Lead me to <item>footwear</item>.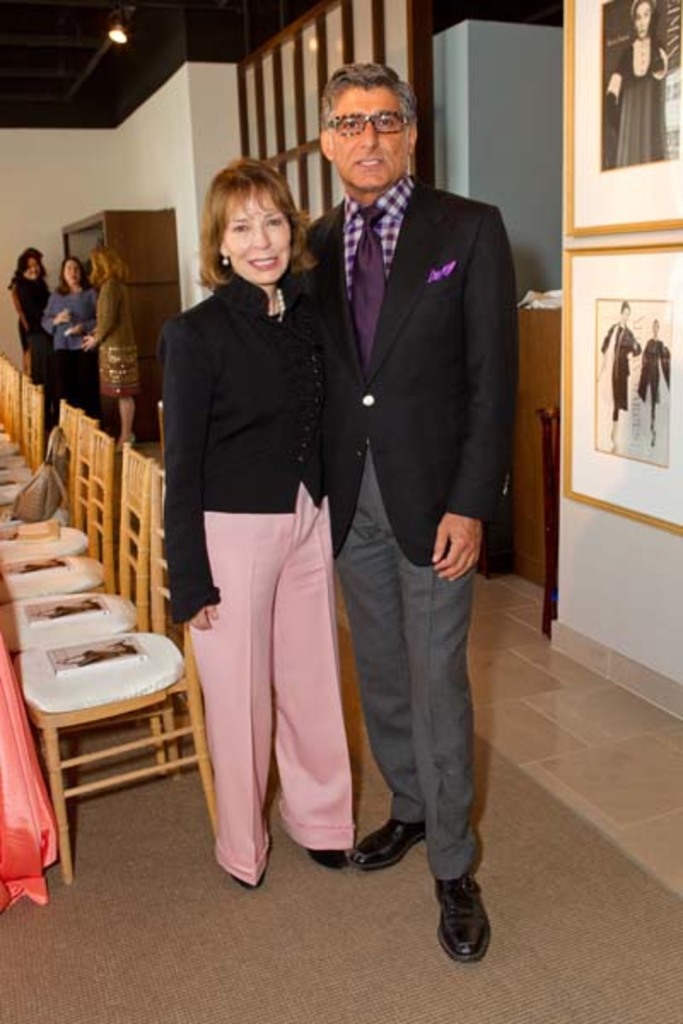
Lead to bbox=[307, 847, 359, 876].
